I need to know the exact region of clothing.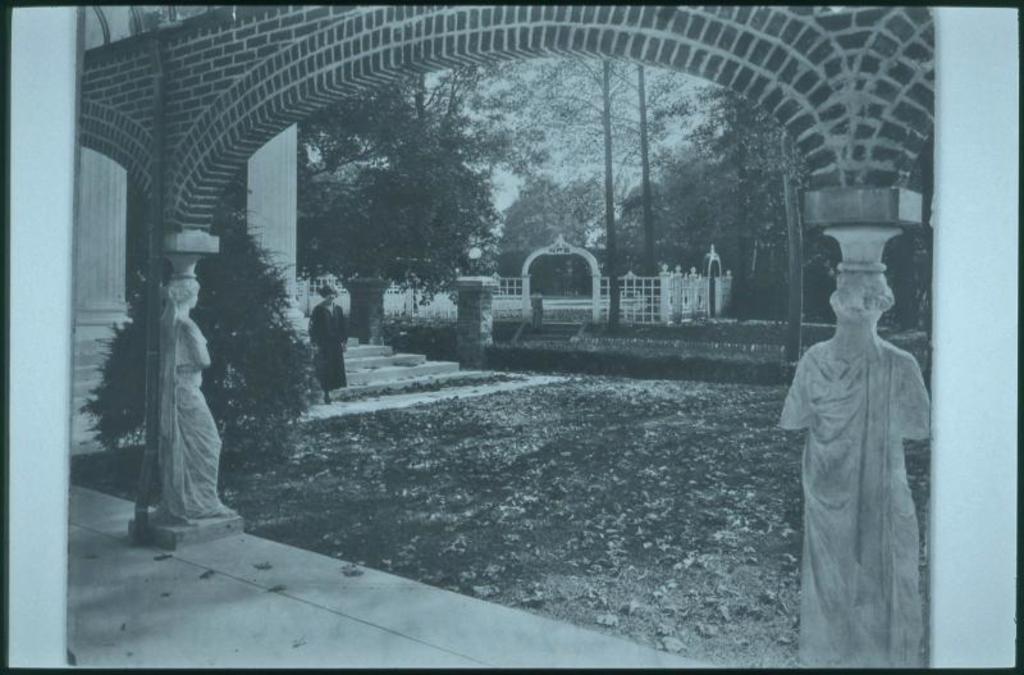
Region: (left=155, top=321, right=229, bottom=520).
